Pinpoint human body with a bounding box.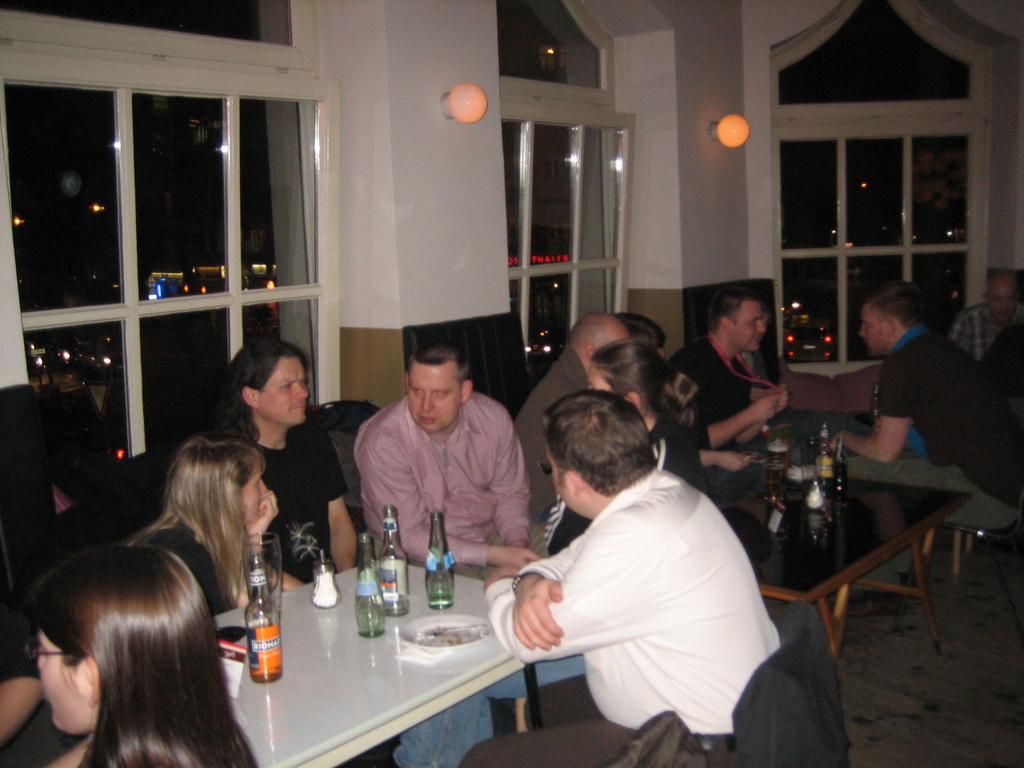
<bbox>351, 340, 544, 566</bbox>.
